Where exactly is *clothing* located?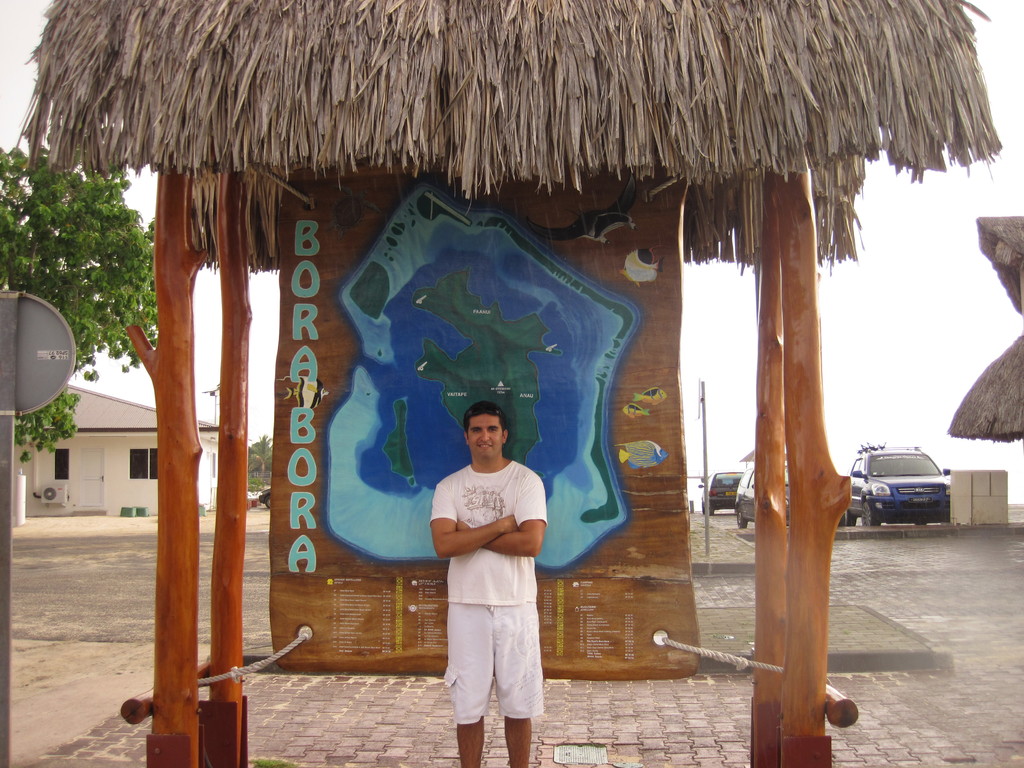
Its bounding box is (406, 454, 548, 733).
